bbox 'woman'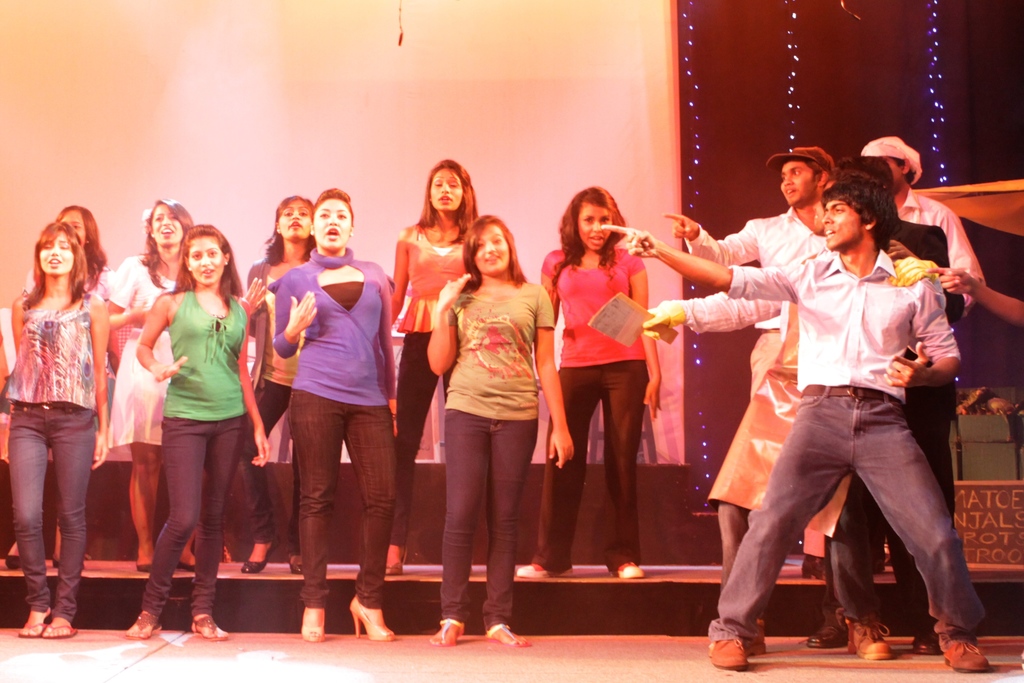
BBox(122, 226, 273, 646)
